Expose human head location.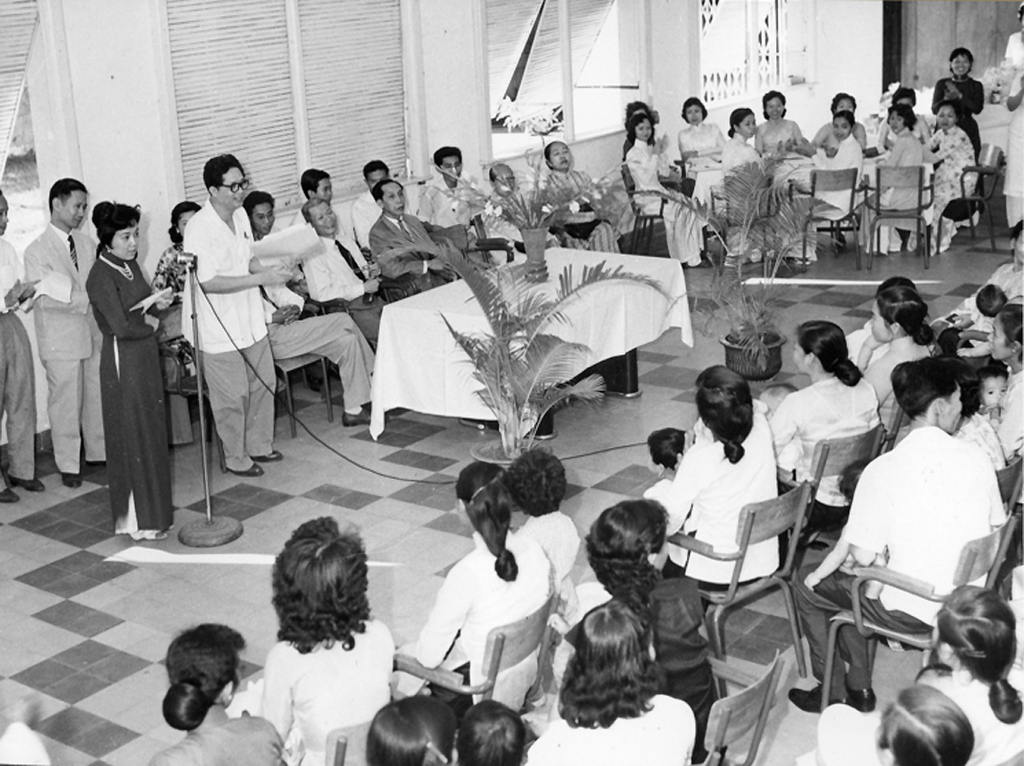
Exposed at crop(592, 516, 675, 605).
